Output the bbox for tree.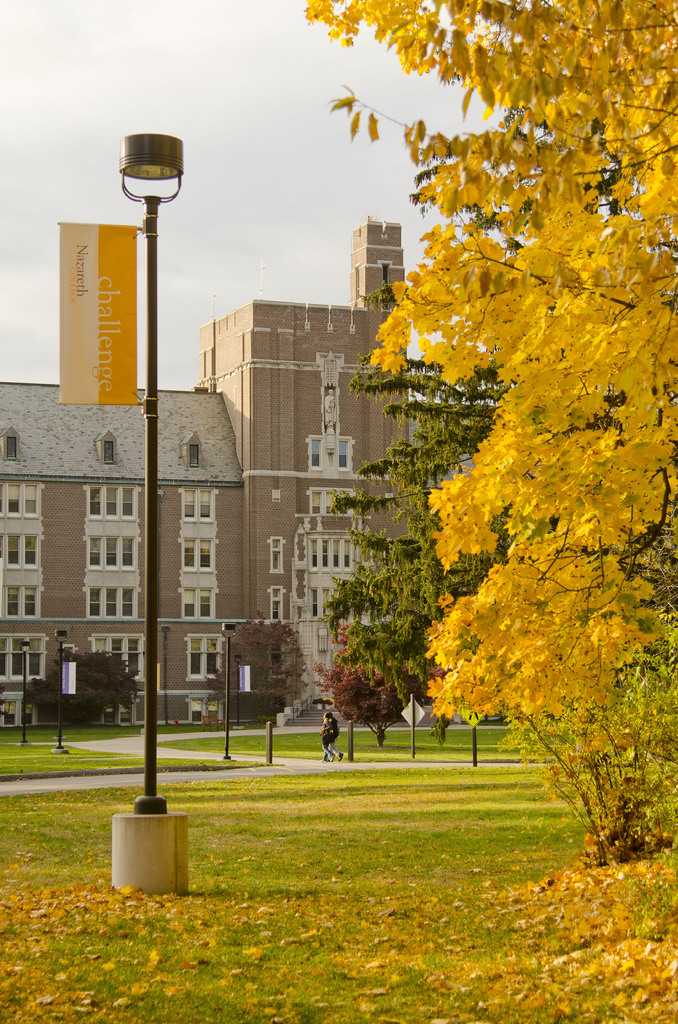
(316,127,677,742).
